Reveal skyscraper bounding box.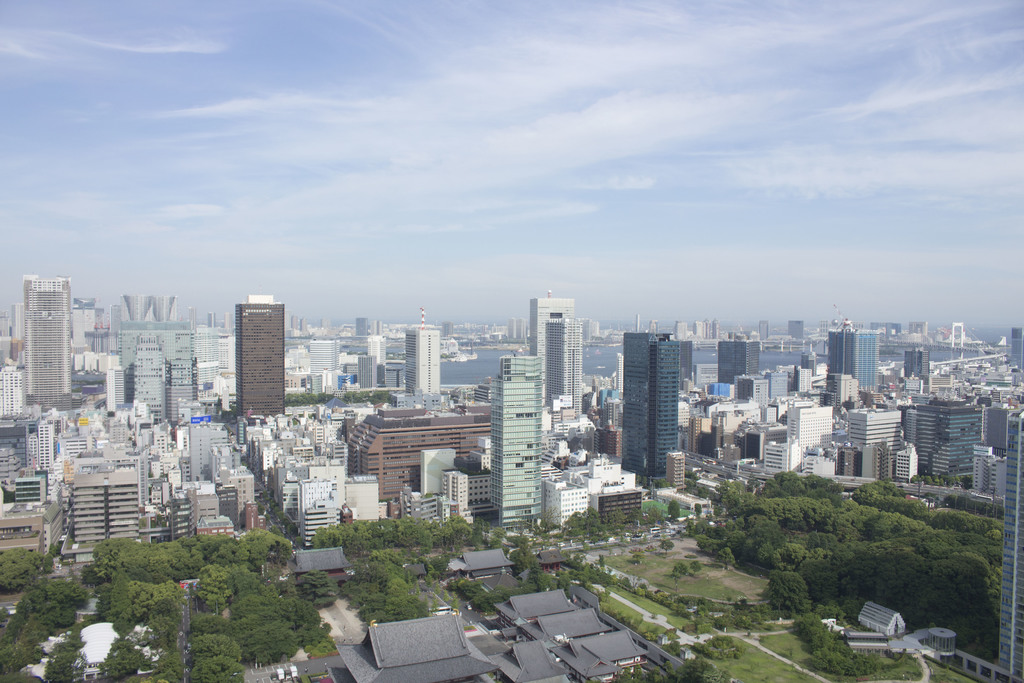
Revealed: {"left": 356, "top": 315, "right": 375, "bottom": 346}.
